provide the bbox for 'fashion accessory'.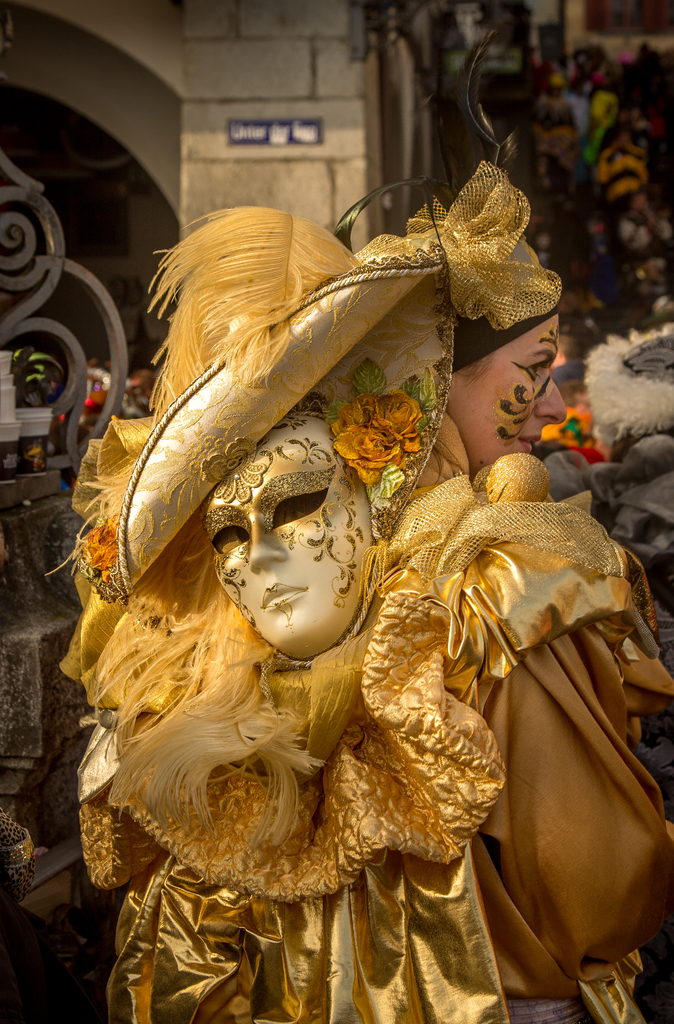
<box>40,181,453,702</box>.
